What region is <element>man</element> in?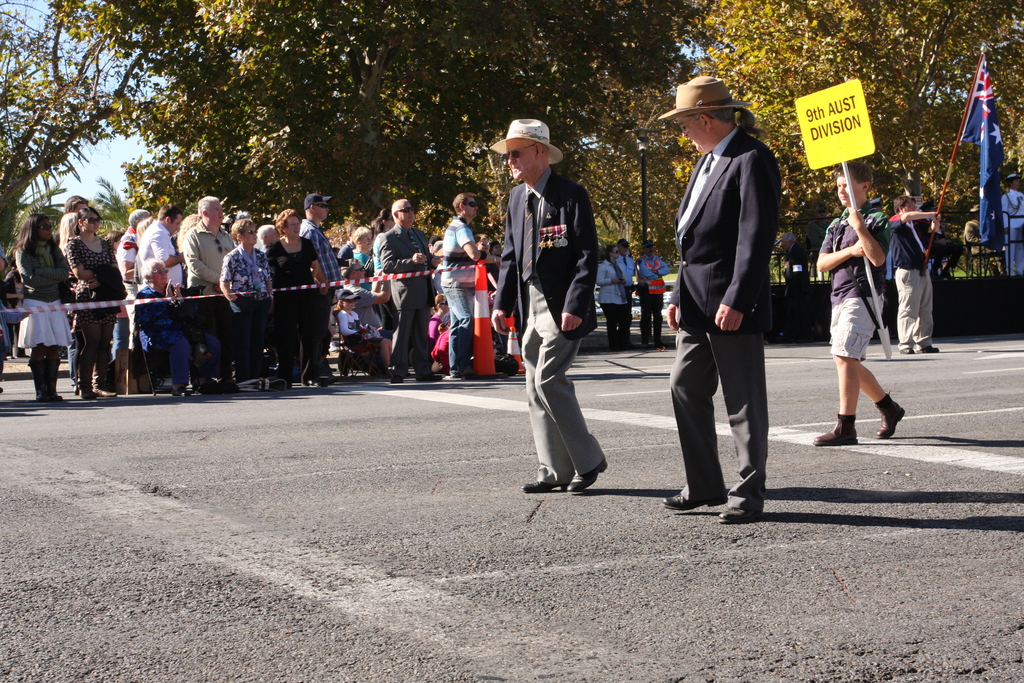
(881,195,941,352).
